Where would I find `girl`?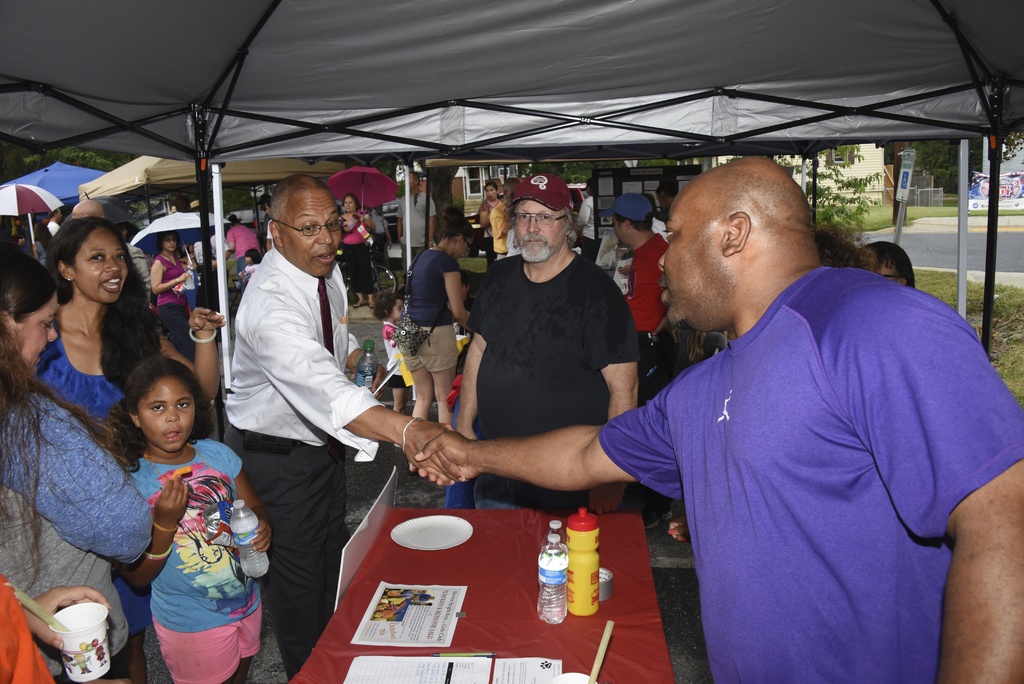
At 108:354:270:683.
